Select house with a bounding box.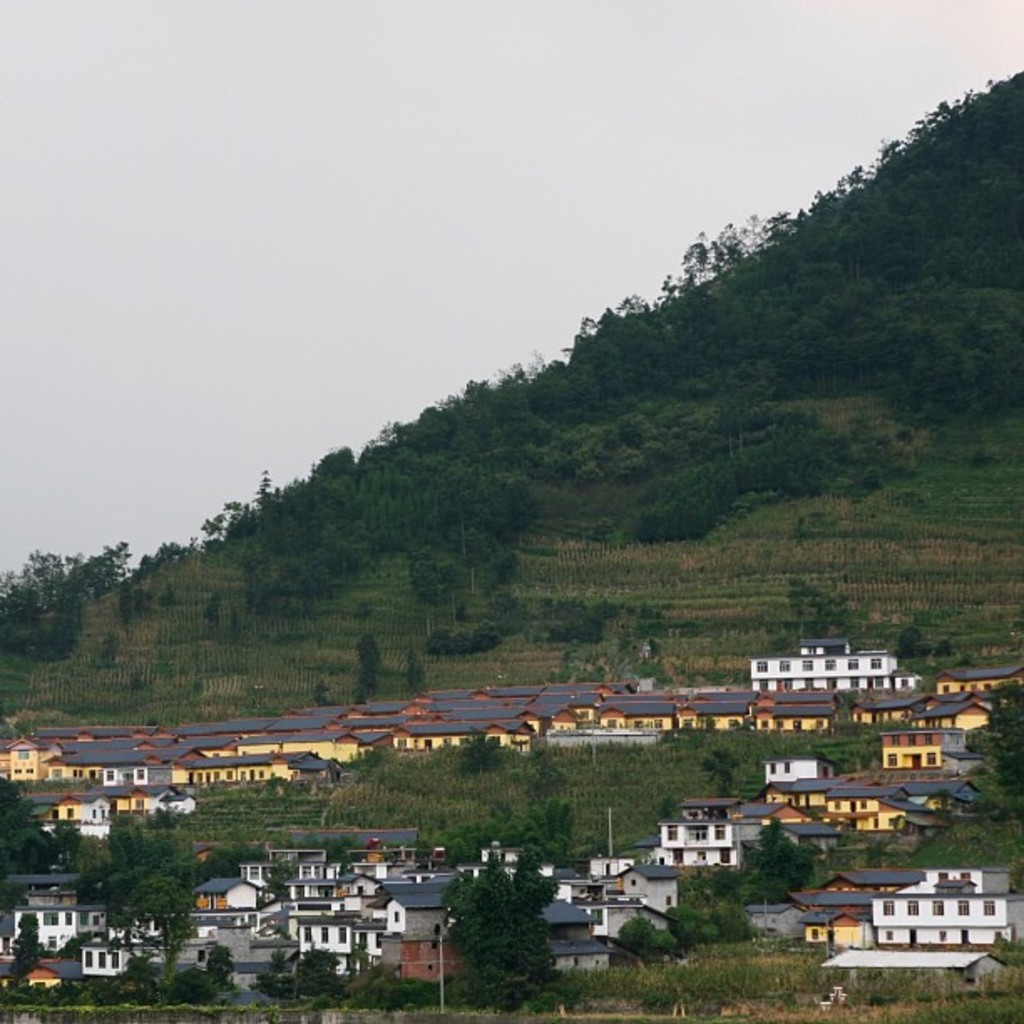
<box>736,902,827,935</box>.
